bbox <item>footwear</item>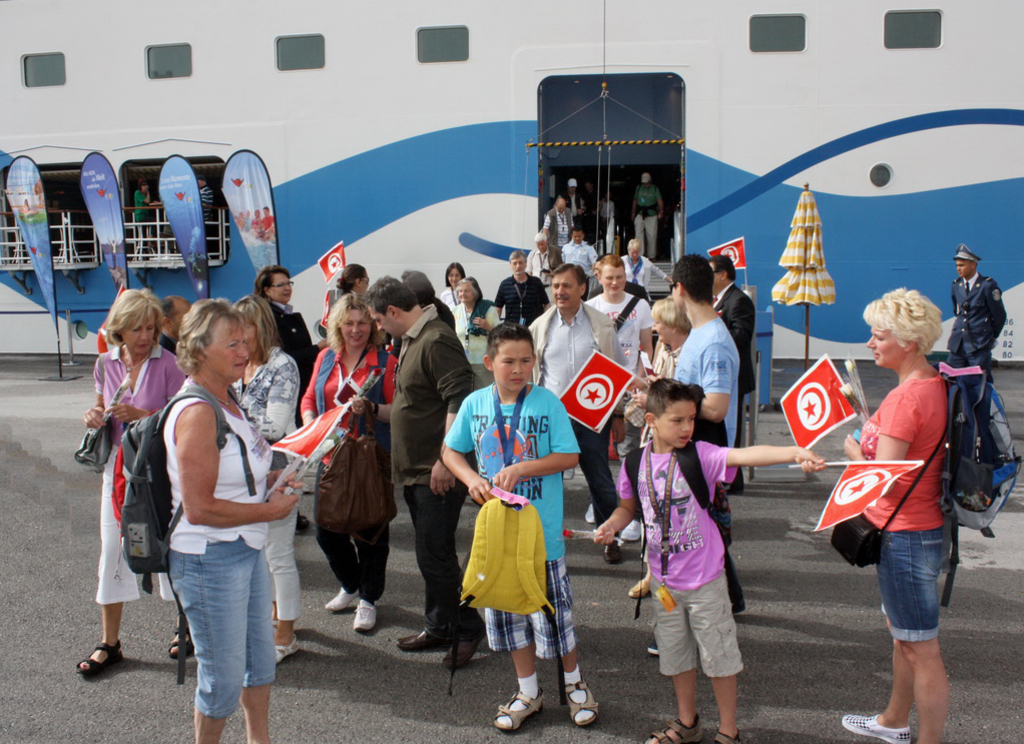
left=647, top=637, right=660, bottom=657
